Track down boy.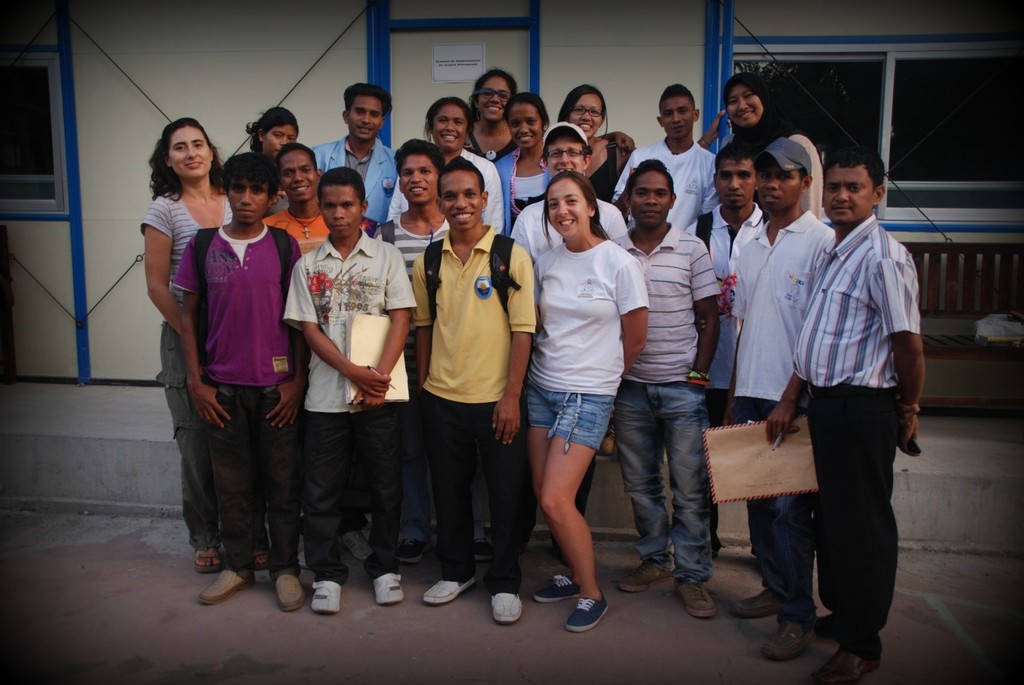
Tracked to [x1=610, y1=83, x2=717, y2=240].
